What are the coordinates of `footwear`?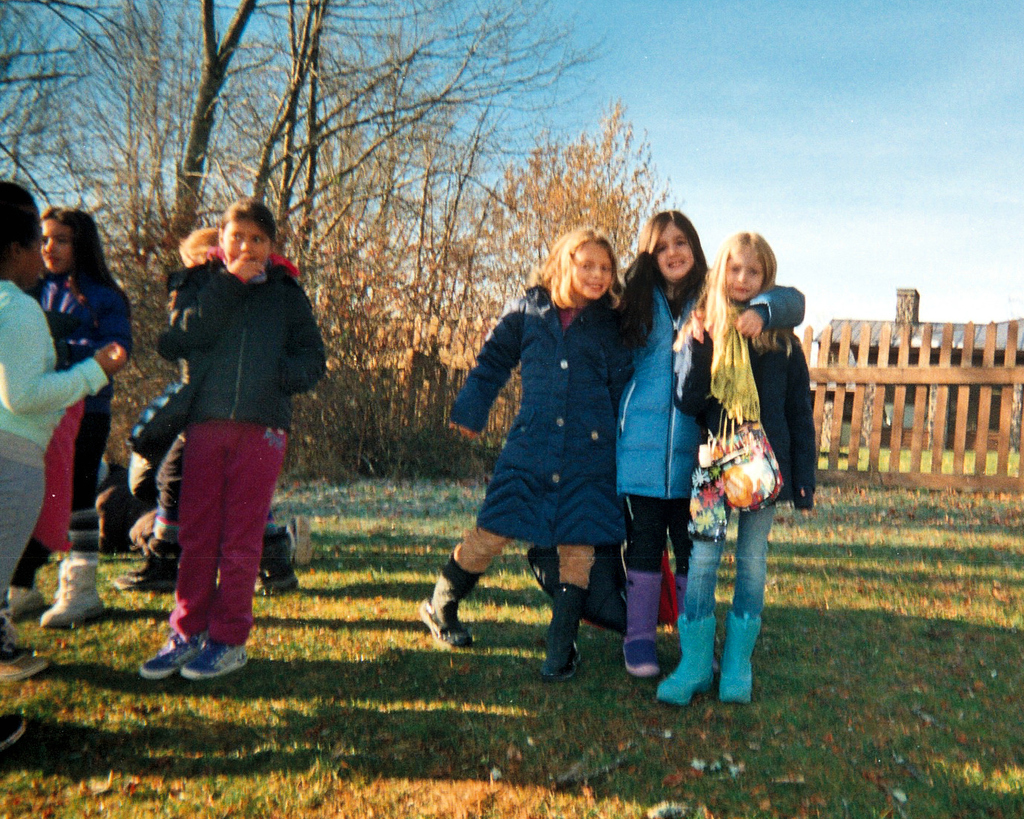
{"left": 0, "top": 610, "right": 52, "bottom": 682}.
